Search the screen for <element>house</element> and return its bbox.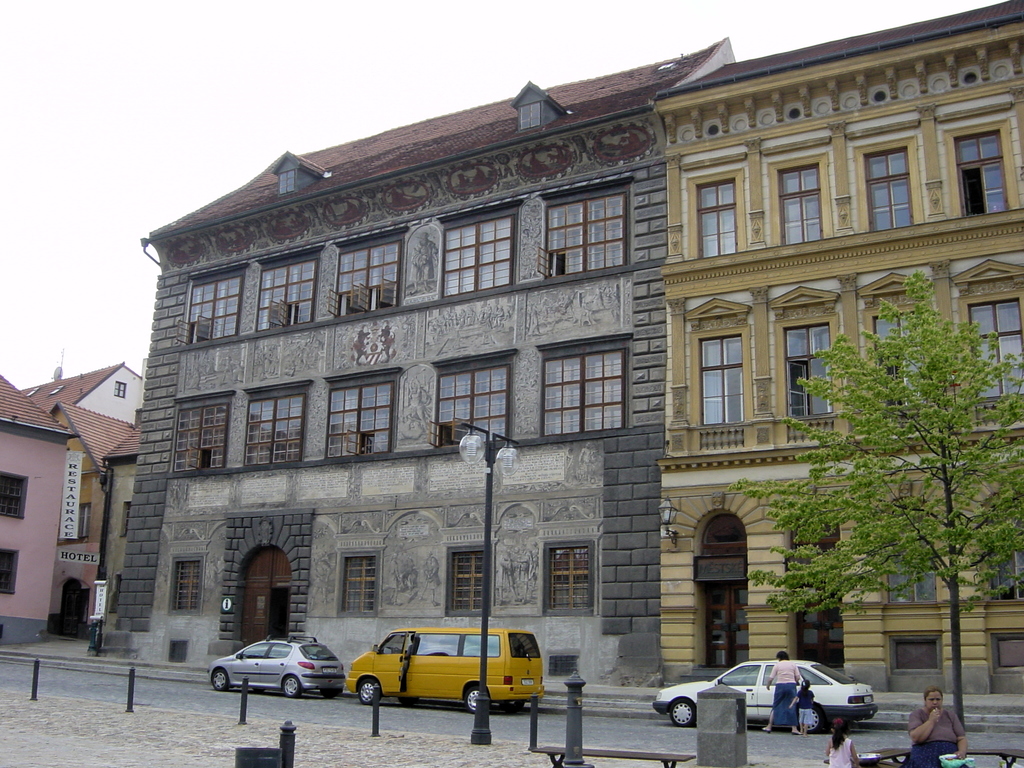
Found: box(0, 338, 149, 624).
